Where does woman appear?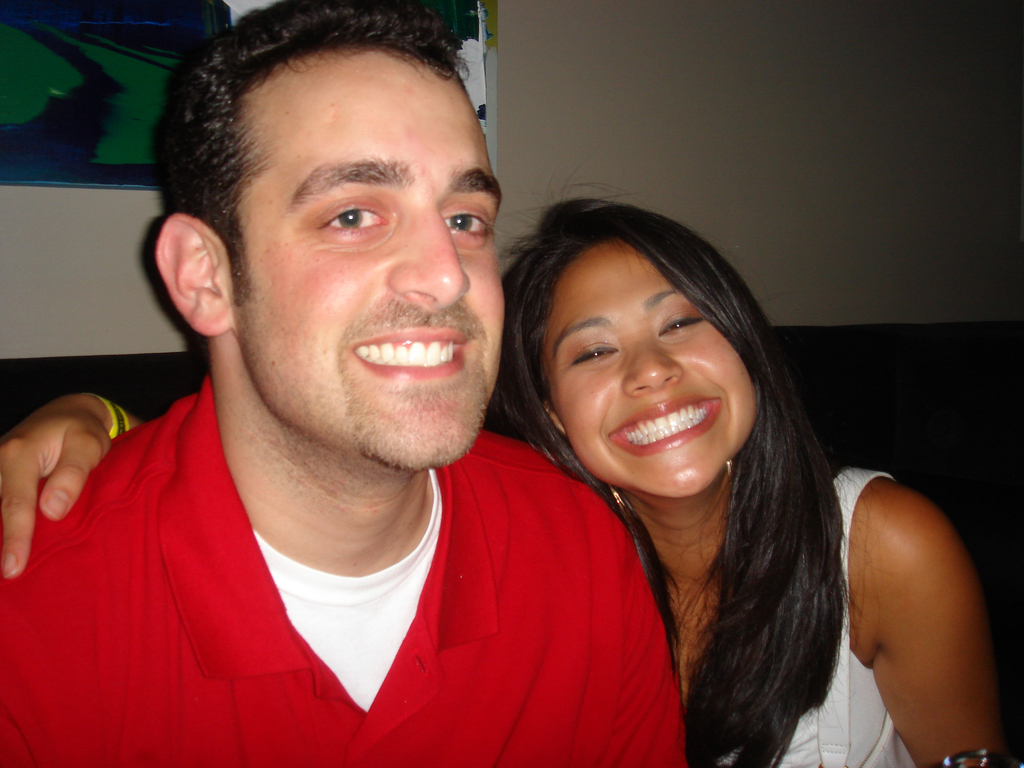
Appears at <bbox>0, 145, 1002, 767</bbox>.
